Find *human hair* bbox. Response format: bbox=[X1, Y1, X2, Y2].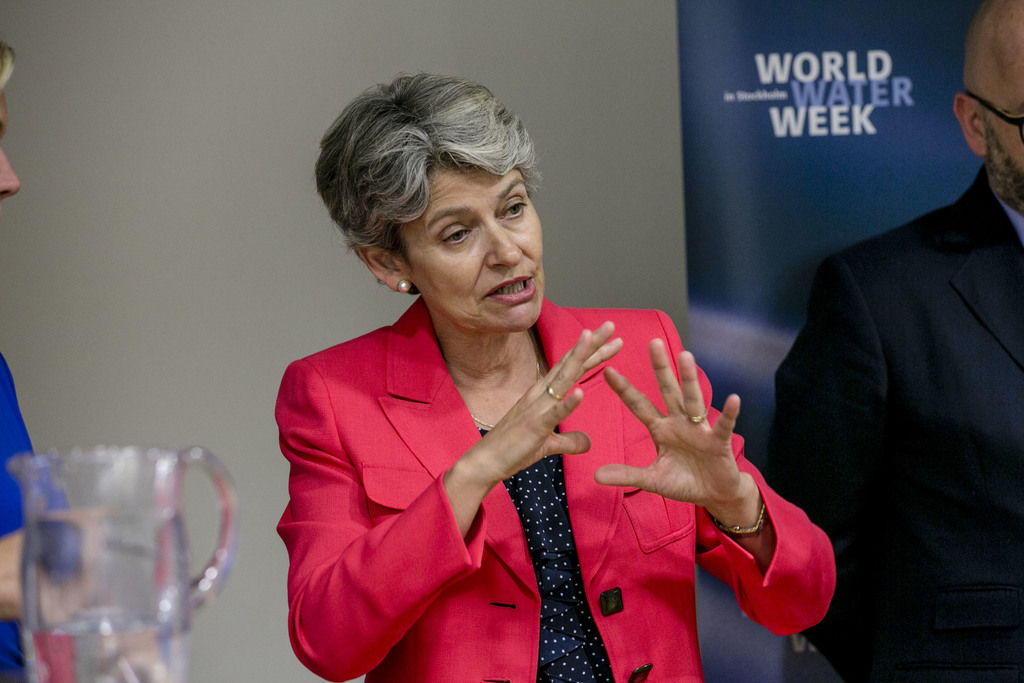
bbox=[318, 62, 548, 345].
